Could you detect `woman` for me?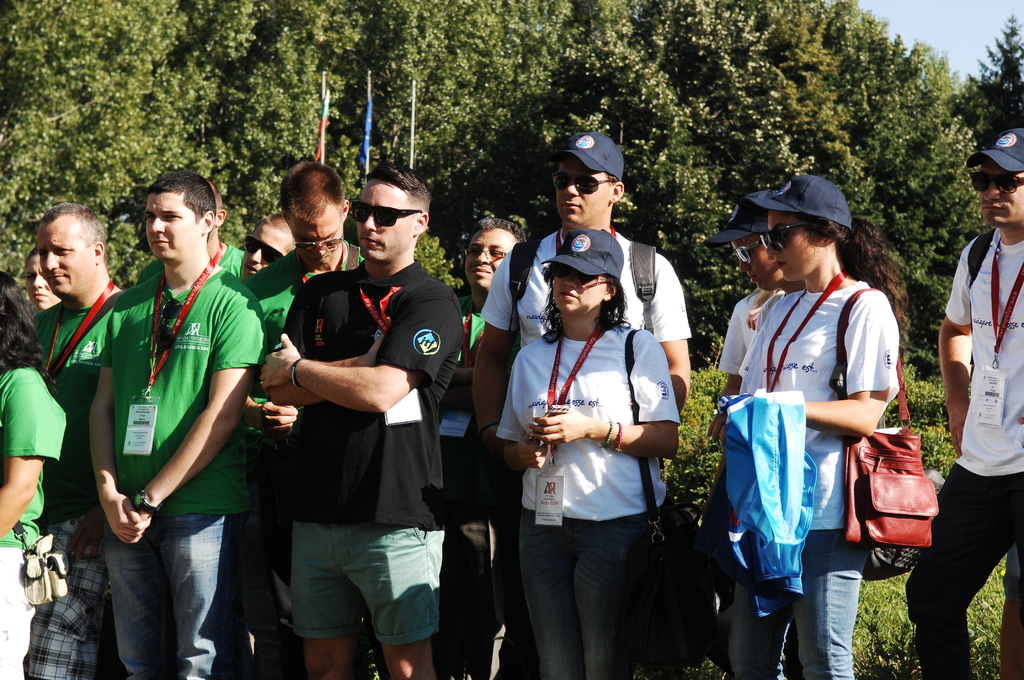
Detection result: select_region(0, 271, 63, 679).
